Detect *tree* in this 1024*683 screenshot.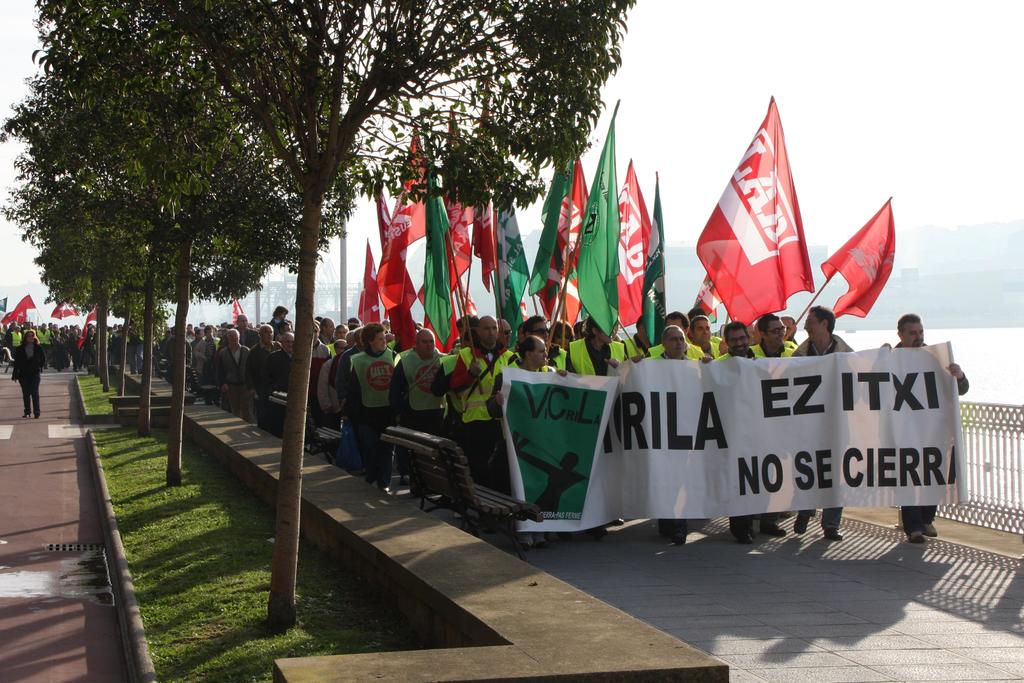
Detection: 36, 213, 169, 371.
